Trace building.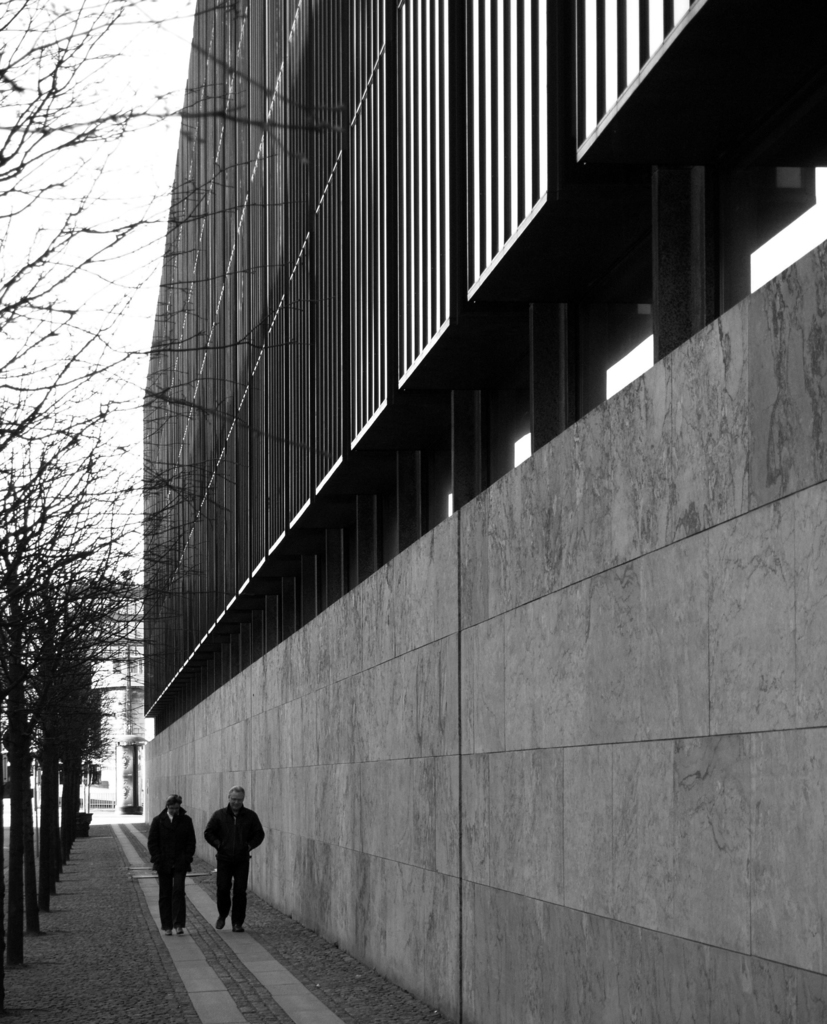
Traced to pyautogui.locateOnScreen(145, 0, 826, 1023).
